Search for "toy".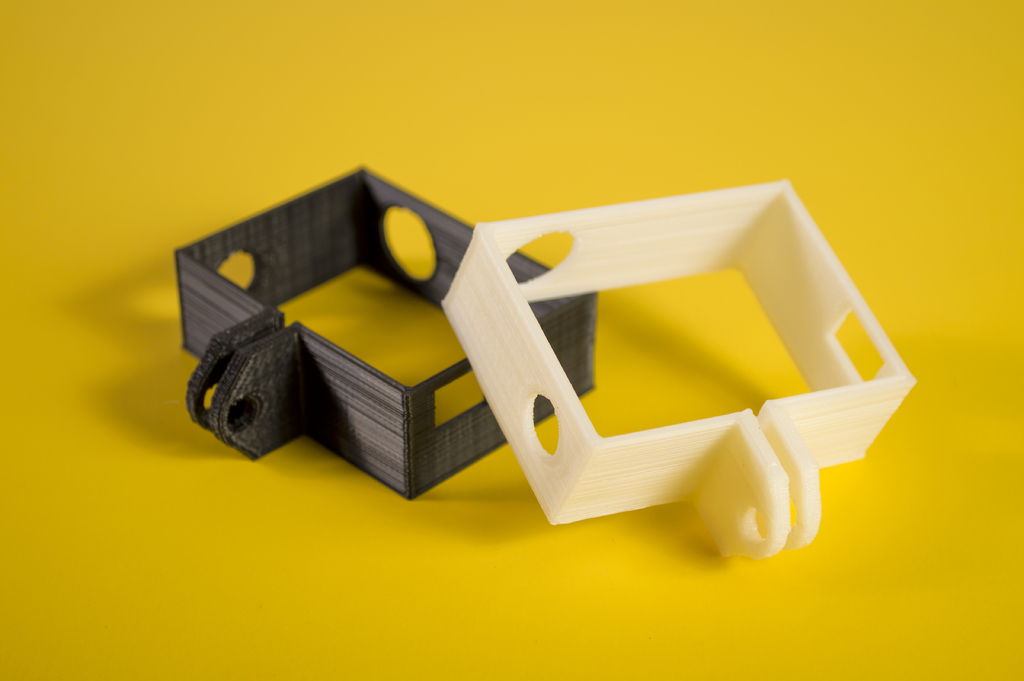
Found at [419,178,924,586].
